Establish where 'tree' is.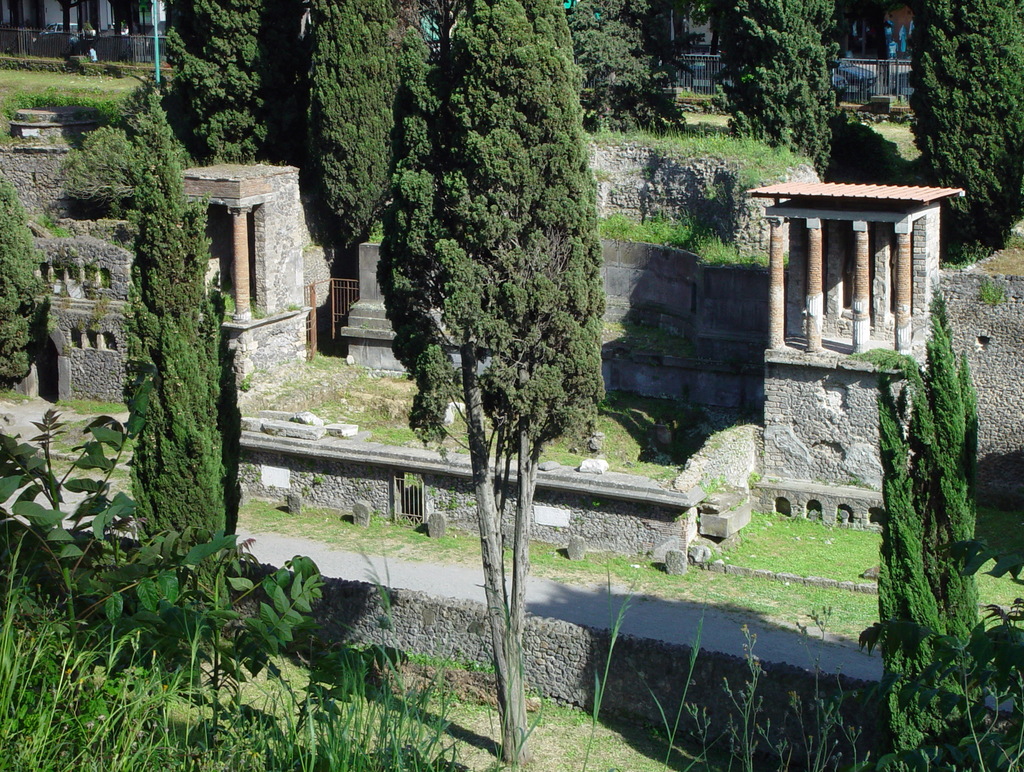
Established at (left=700, top=0, right=833, bottom=170).
